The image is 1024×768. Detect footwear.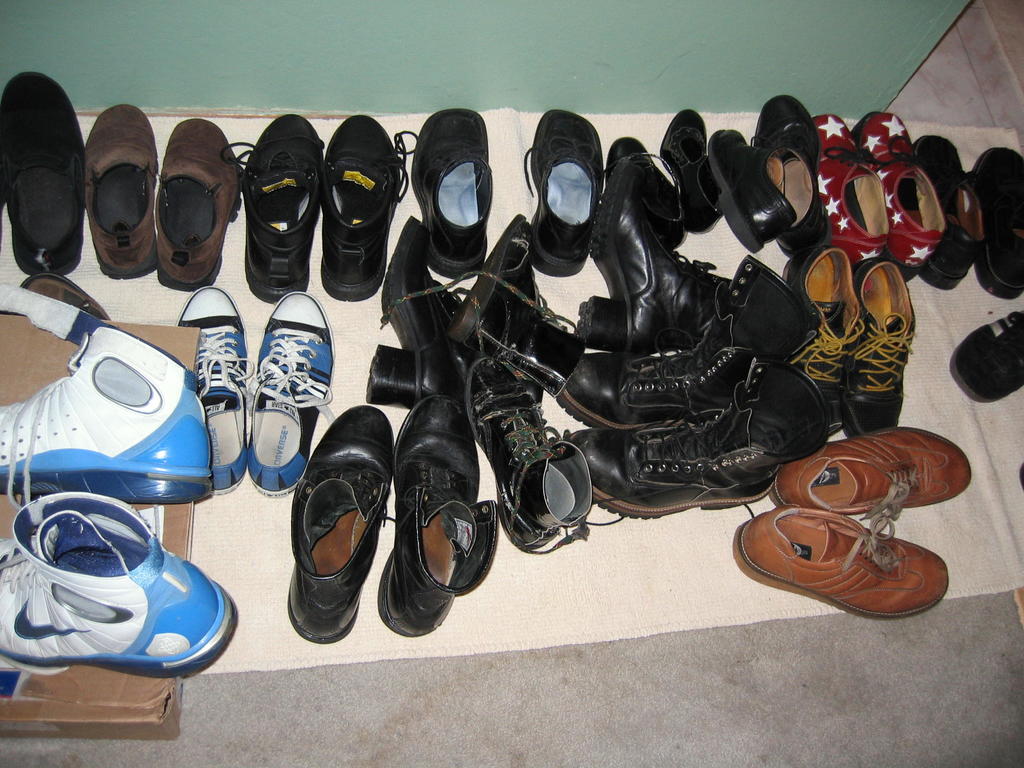
Detection: <bbox>0, 279, 207, 512</bbox>.
